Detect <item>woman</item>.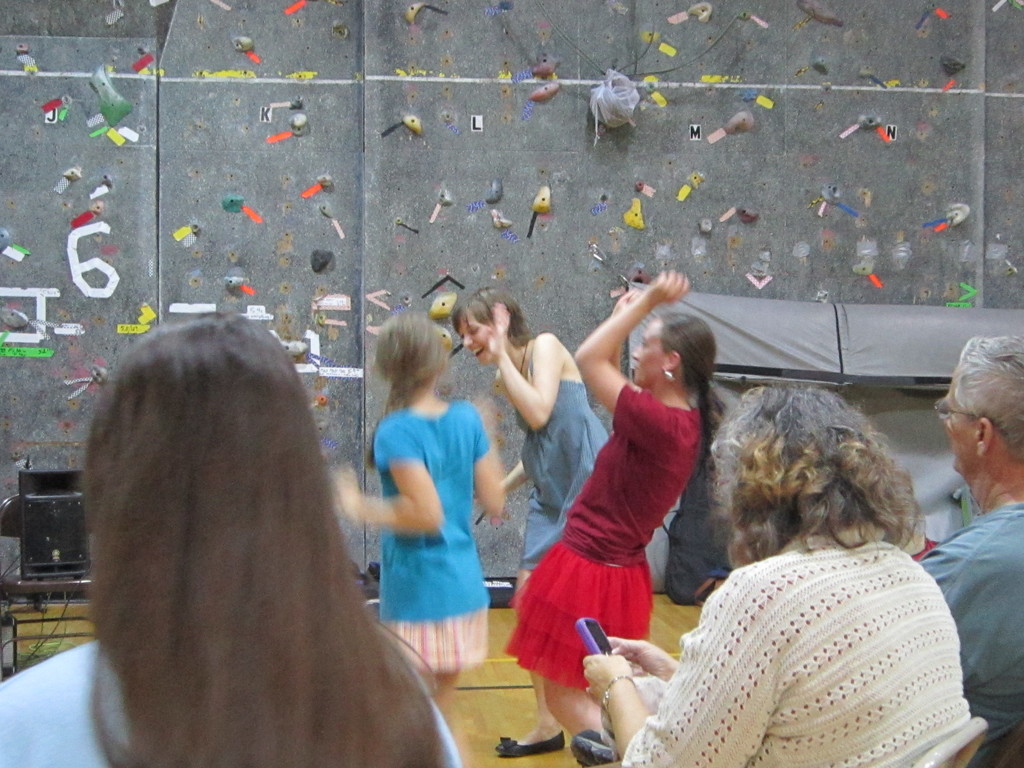
Detected at crop(586, 390, 979, 767).
